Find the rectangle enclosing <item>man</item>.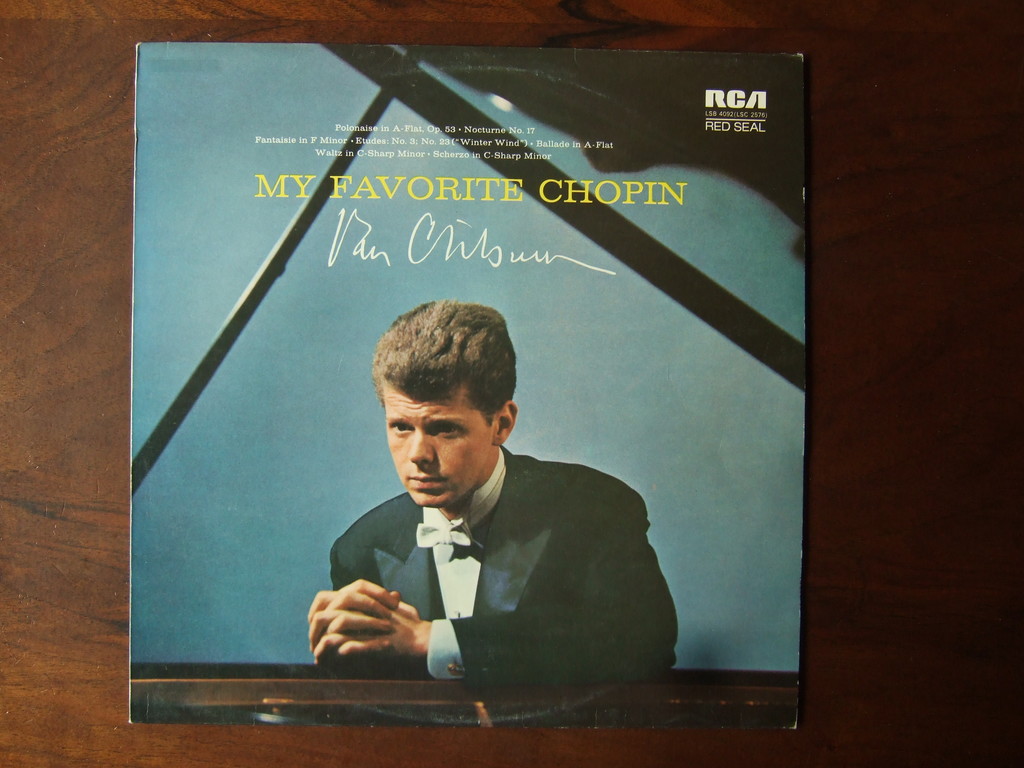
{"left": 303, "top": 301, "right": 675, "bottom": 680}.
